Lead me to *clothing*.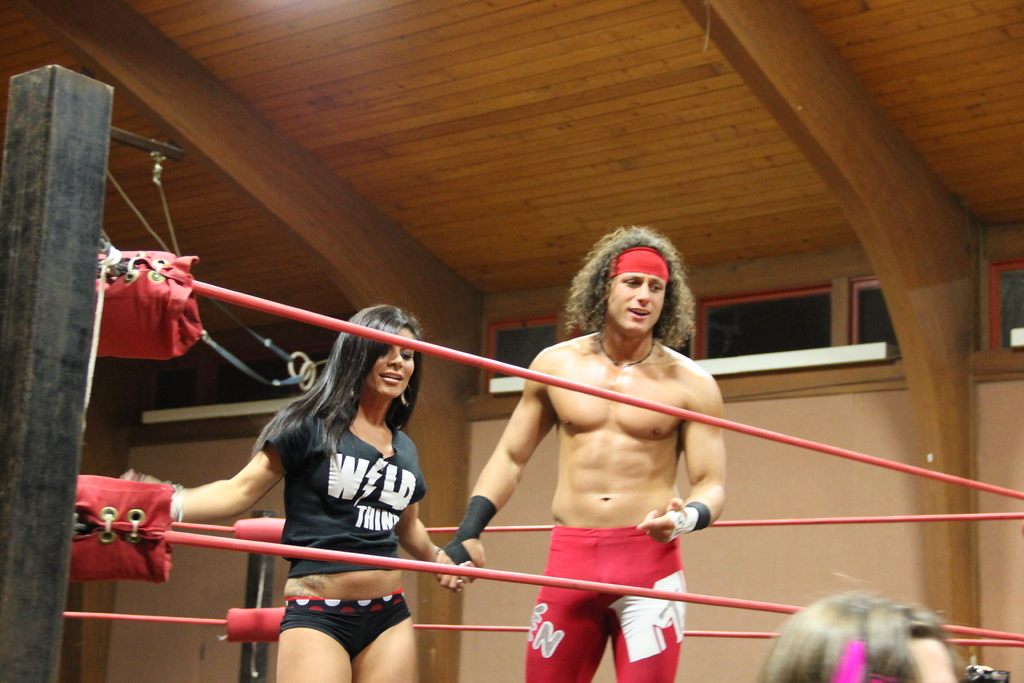
Lead to [left=260, top=394, right=431, bottom=577].
